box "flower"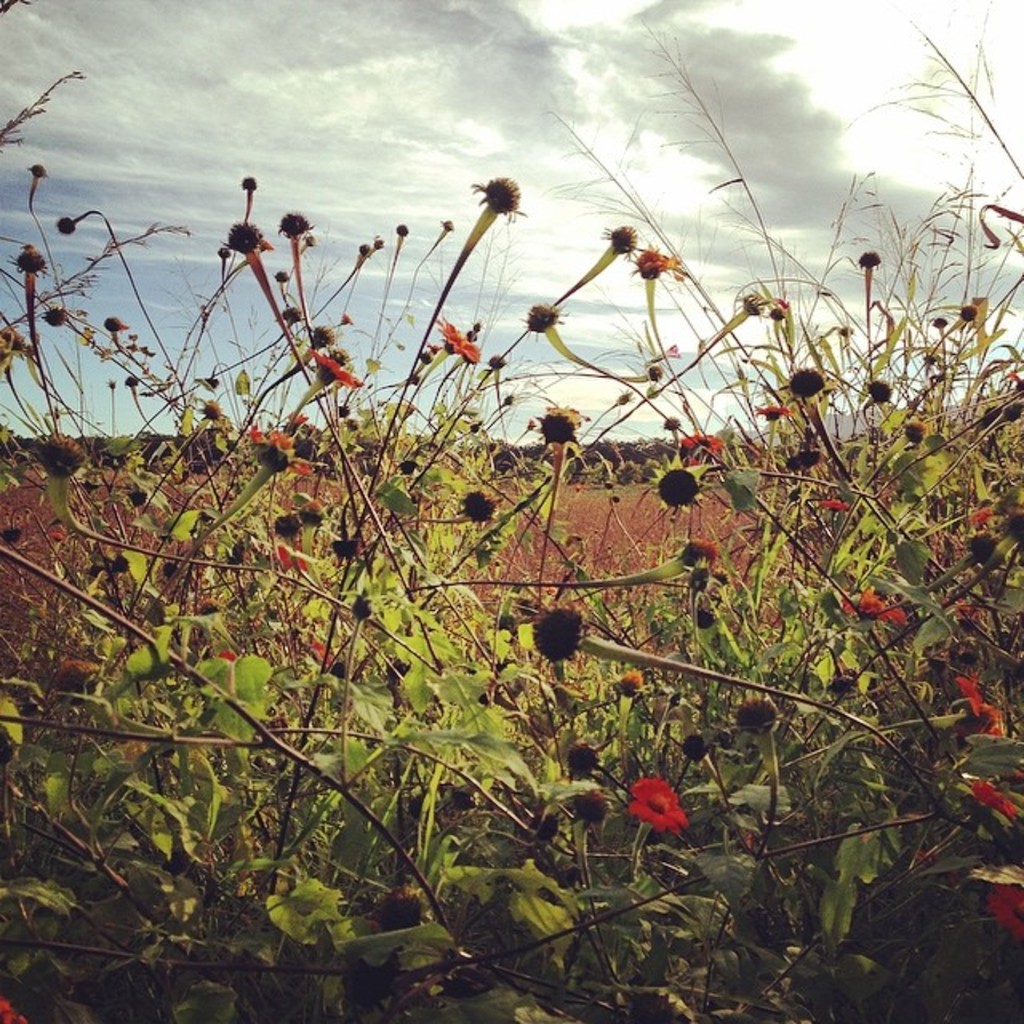
280:307:306:326
